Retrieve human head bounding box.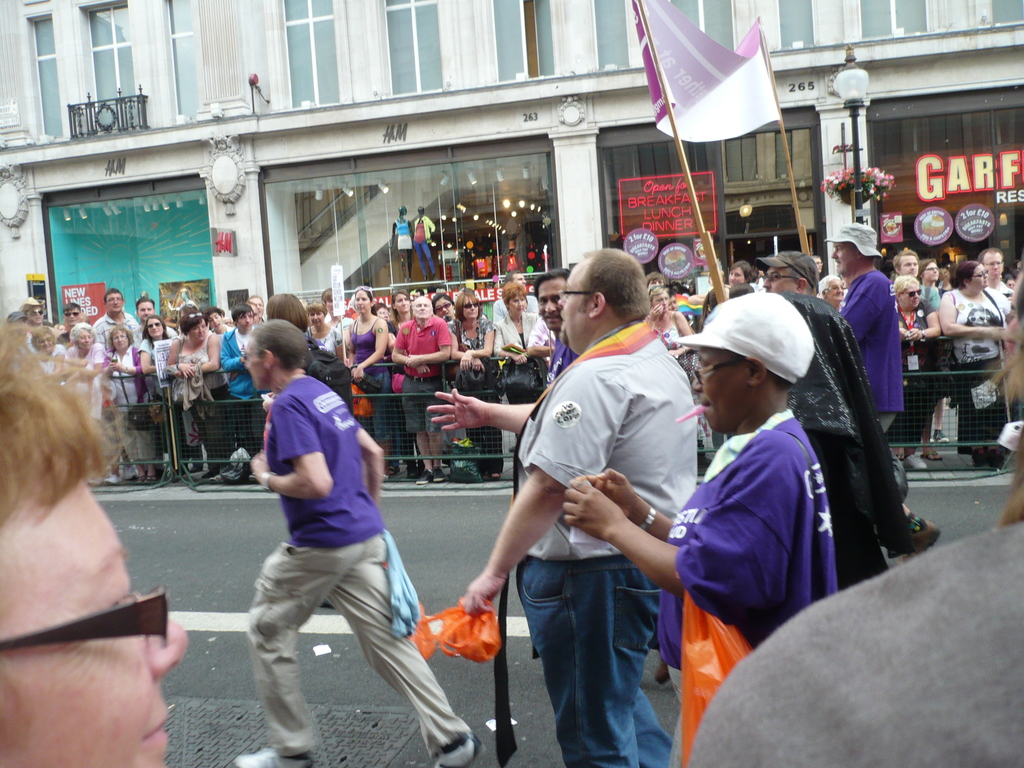
Bounding box: 952,262,988,291.
